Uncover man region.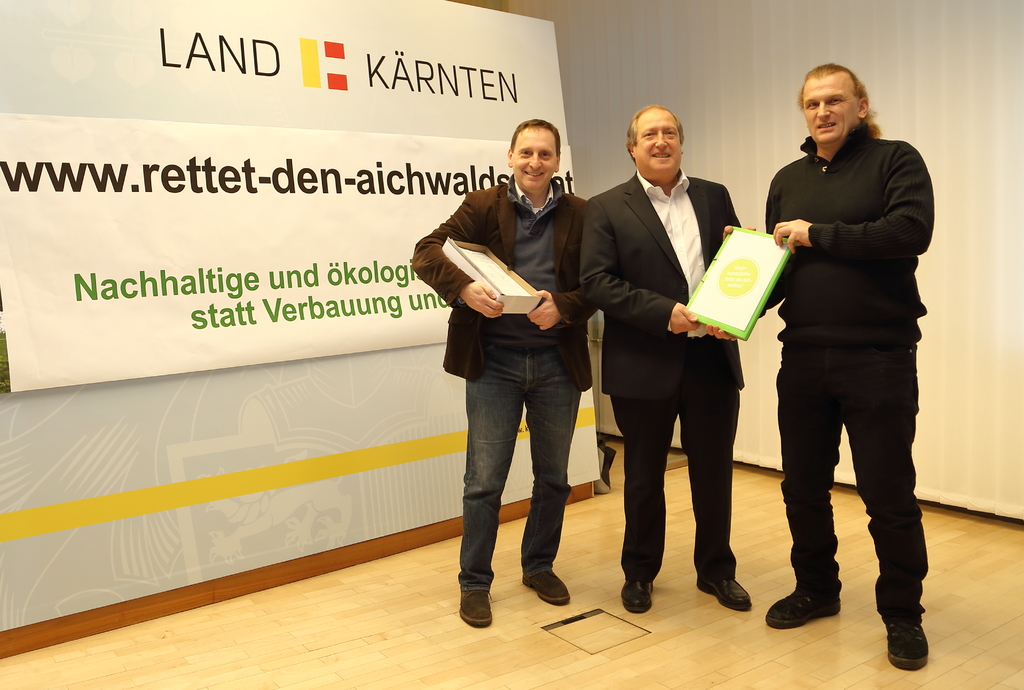
Uncovered: detection(575, 103, 758, 611).
